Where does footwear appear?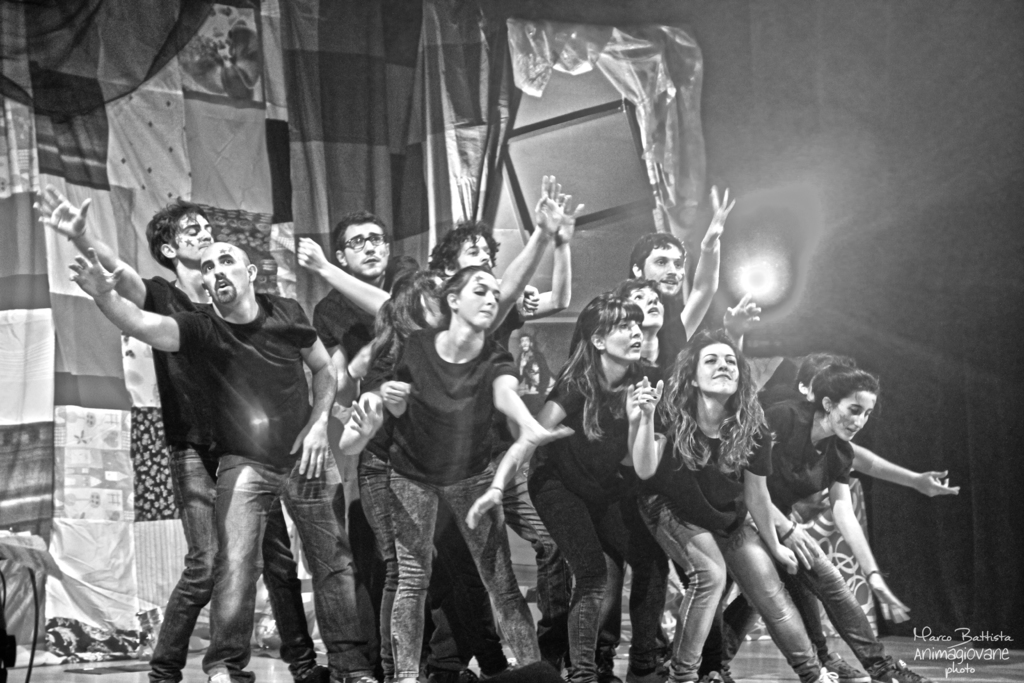
Appears at 343,675,379,682.
